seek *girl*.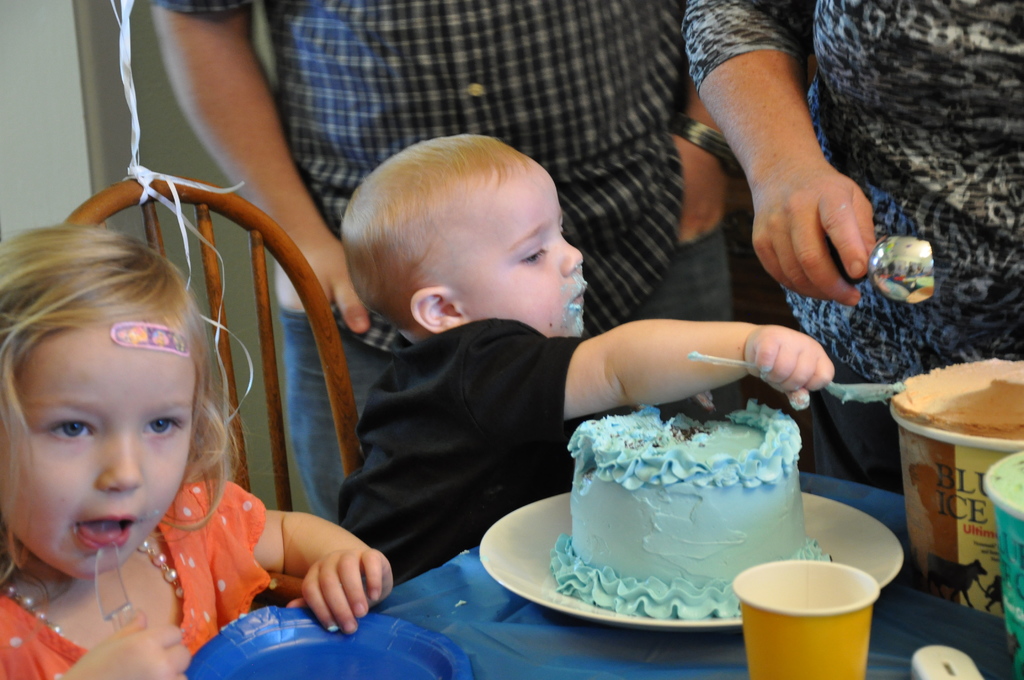
left=0, top=224, right=395, bottom=679.
